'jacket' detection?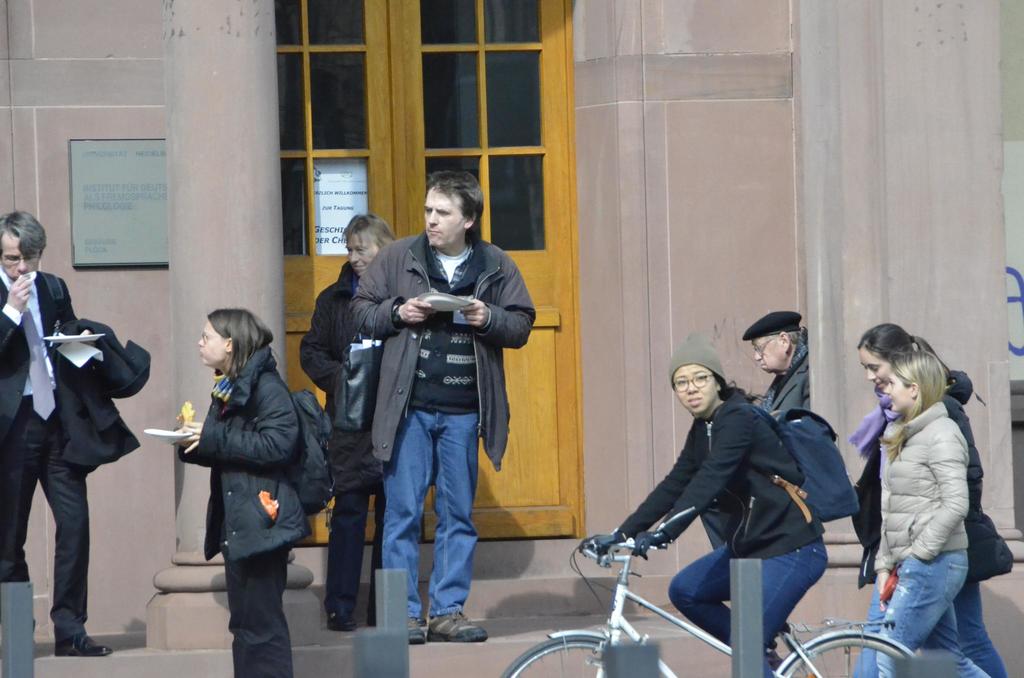
bbox=(849, 366, 1020, 584)
